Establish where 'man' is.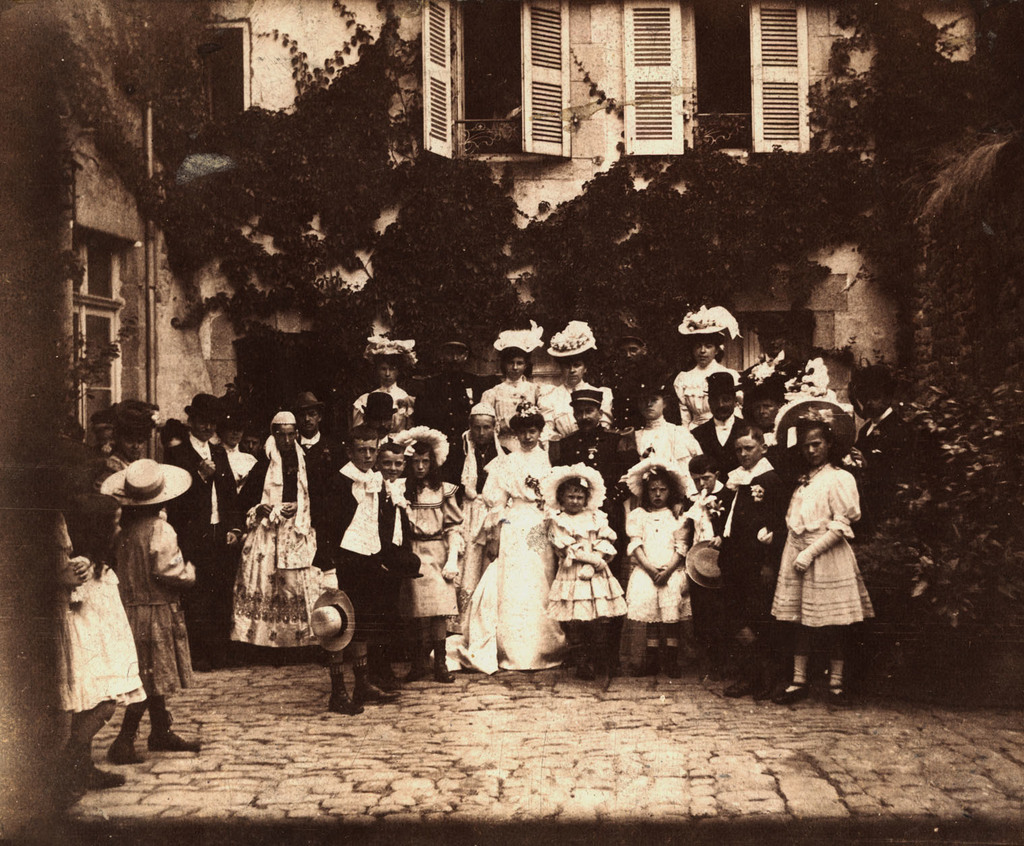
Established at l=605, t=333, r=661, b=433.
